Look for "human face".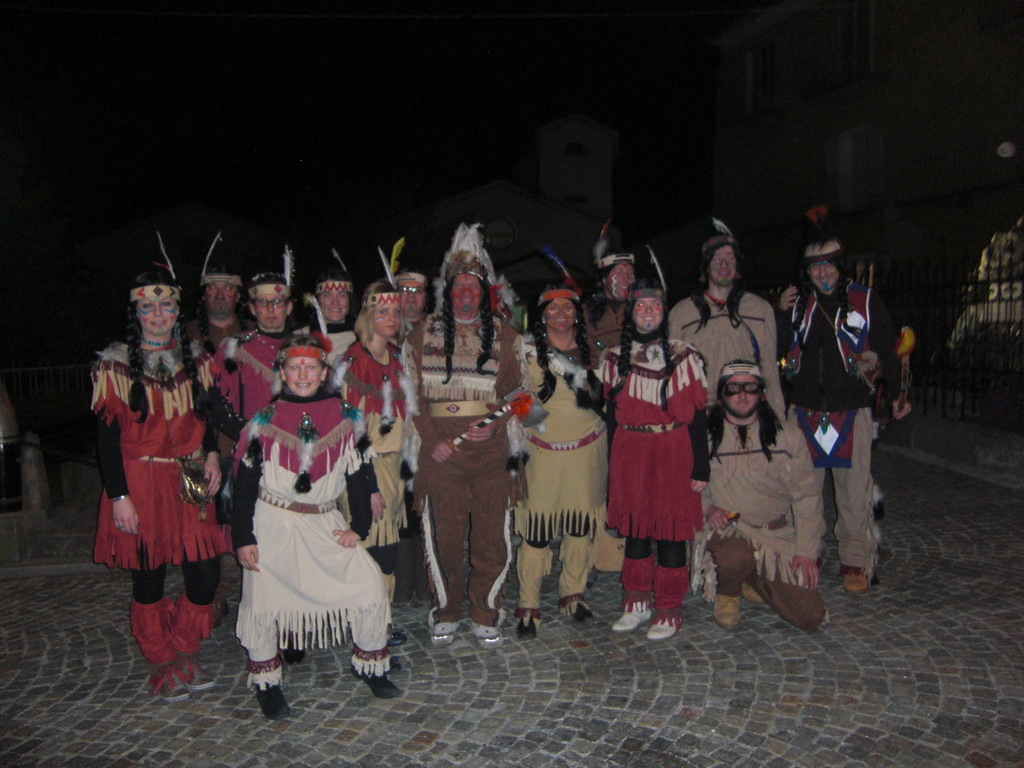
Found: x1=321, y1=292, x2=350, y2=322.
